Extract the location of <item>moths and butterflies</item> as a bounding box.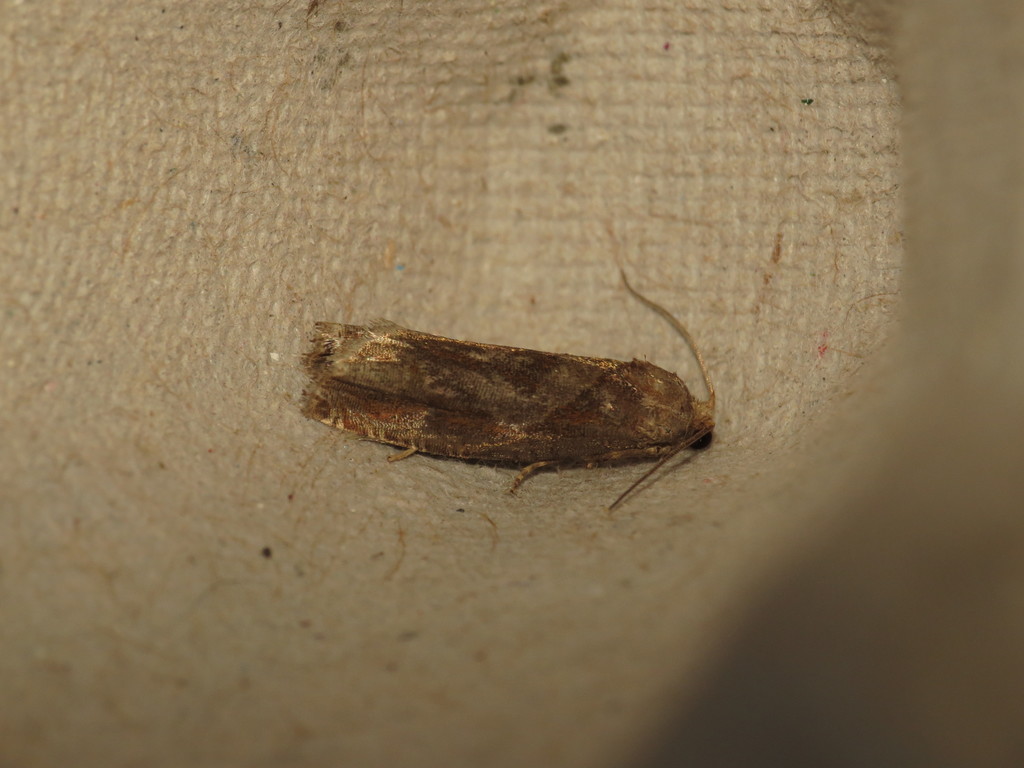
291,268,721,515.
